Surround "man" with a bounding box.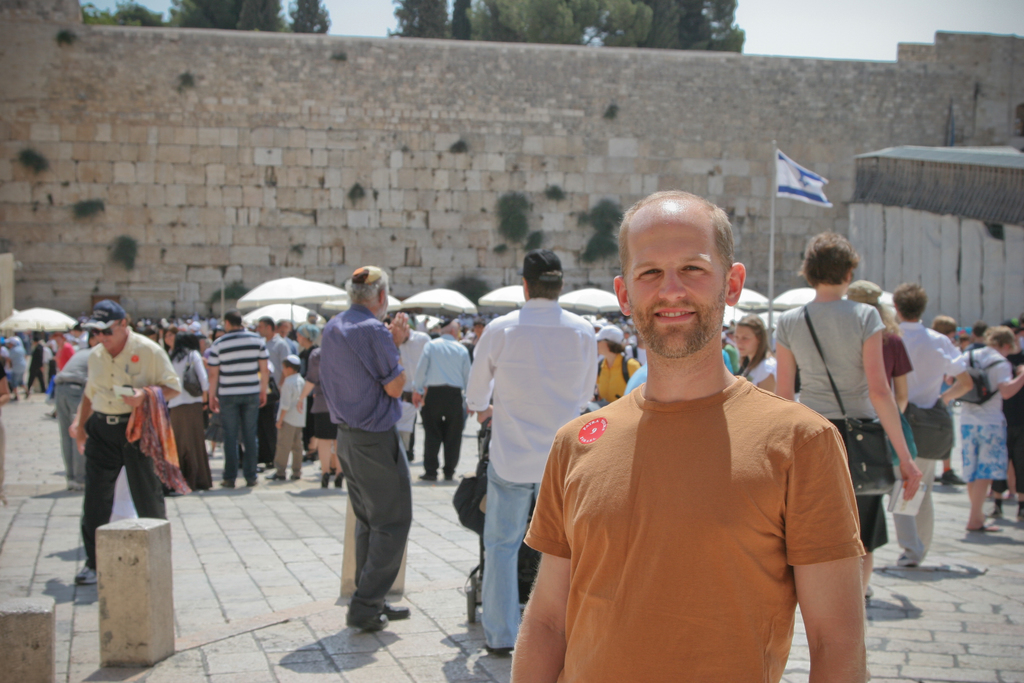
[522,248,852,675].
